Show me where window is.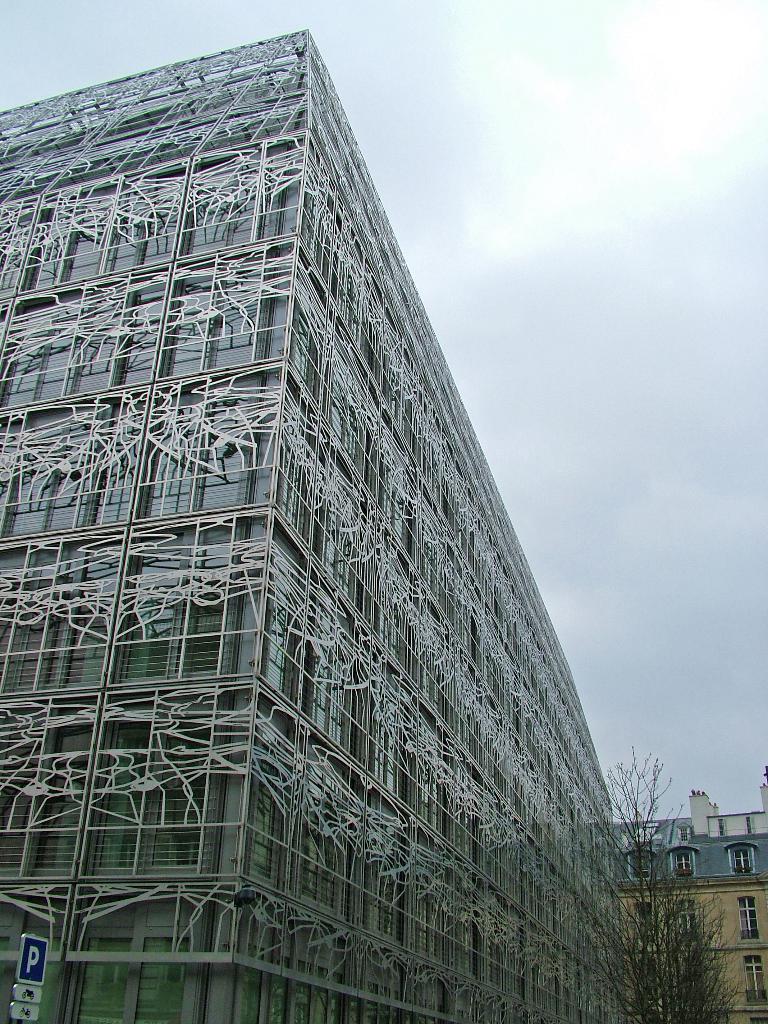
window is at <box>178,597,260,683</box>.
